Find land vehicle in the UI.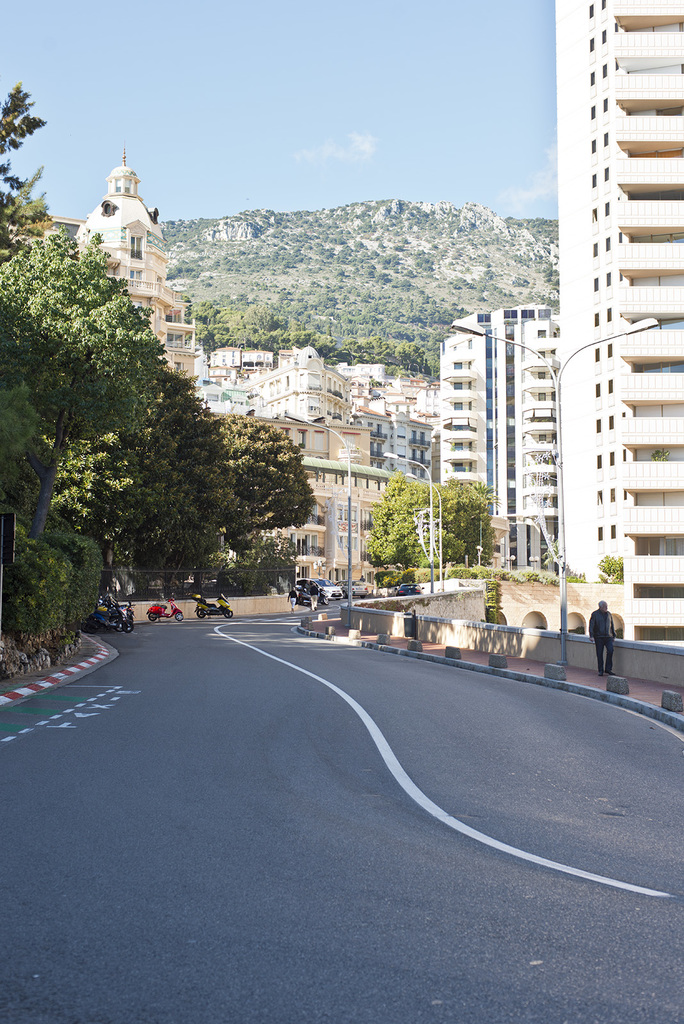
UI element at x1=335 y1=577 x2=368 y2=598.
